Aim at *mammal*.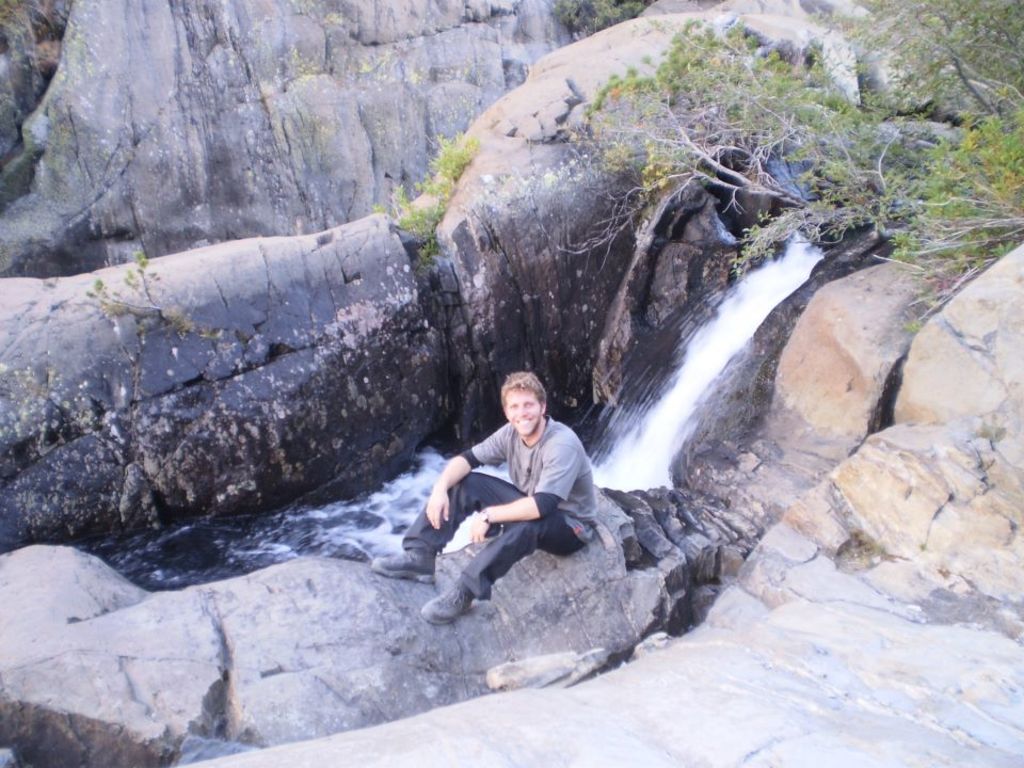
Aimed at detection(399, 381, 594, 629).
